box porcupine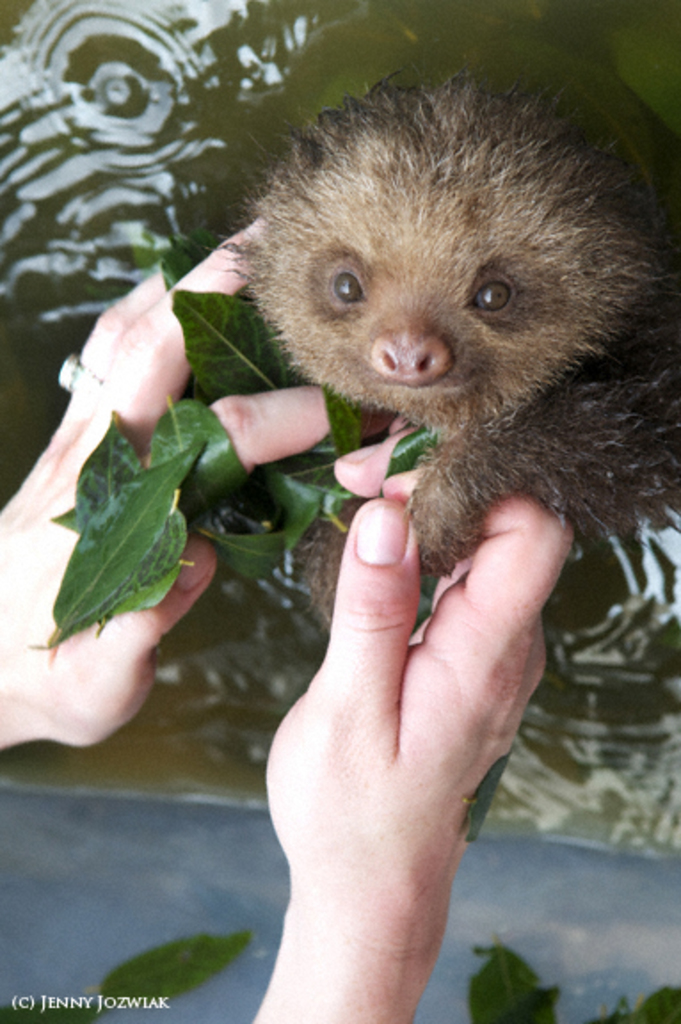
{"left": 222, "top": 87, "right": 642, "bottom": 571}
